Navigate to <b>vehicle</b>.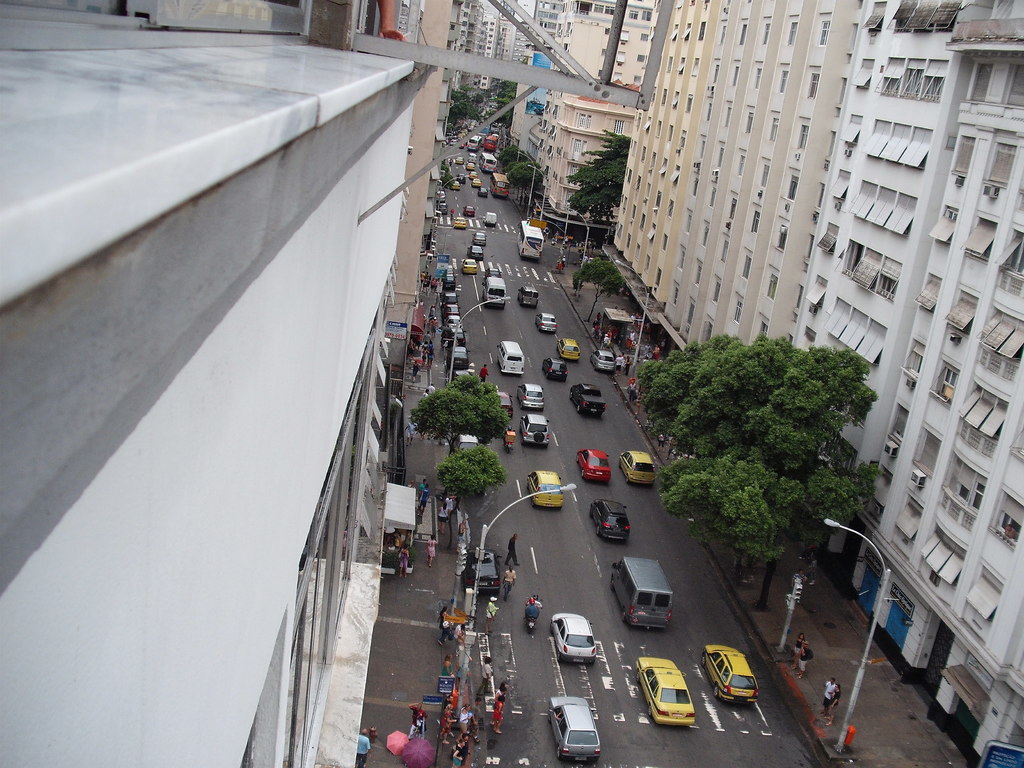
Navigation target: (x1=520, y1=223, x2=546, y2=262).
